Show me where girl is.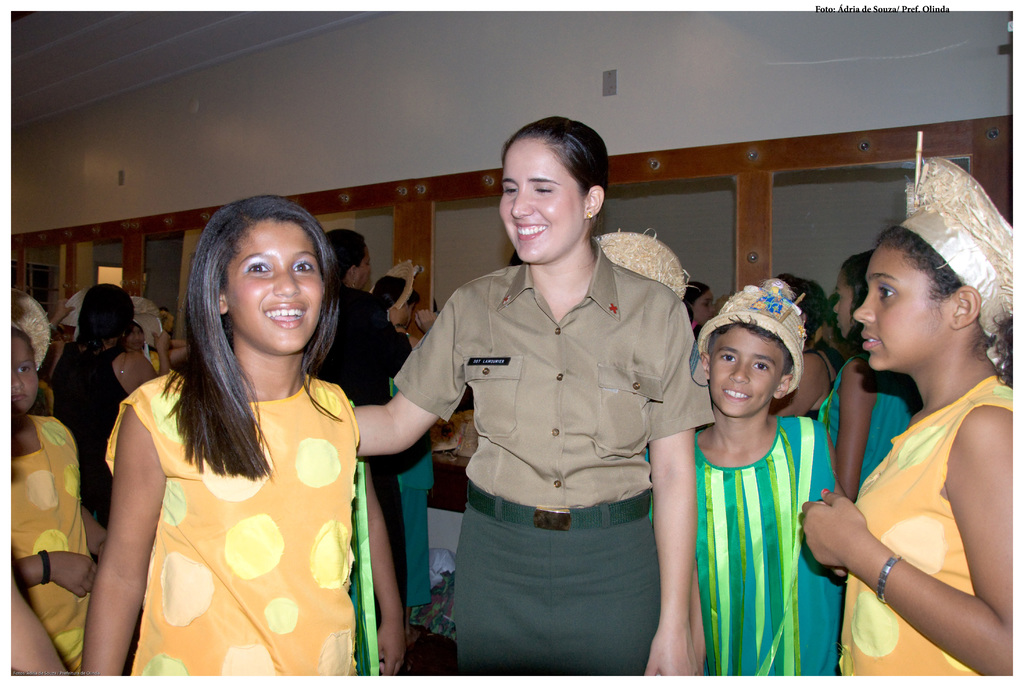
girl is at <box>76,196,399,686</box>.
